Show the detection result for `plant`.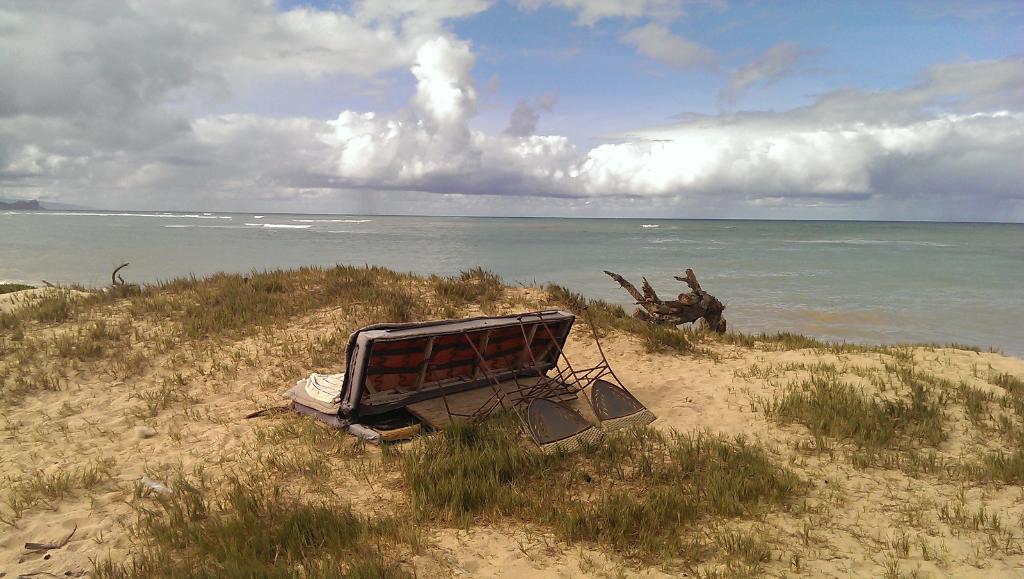
bbox=(942, 355, 956, 370).
